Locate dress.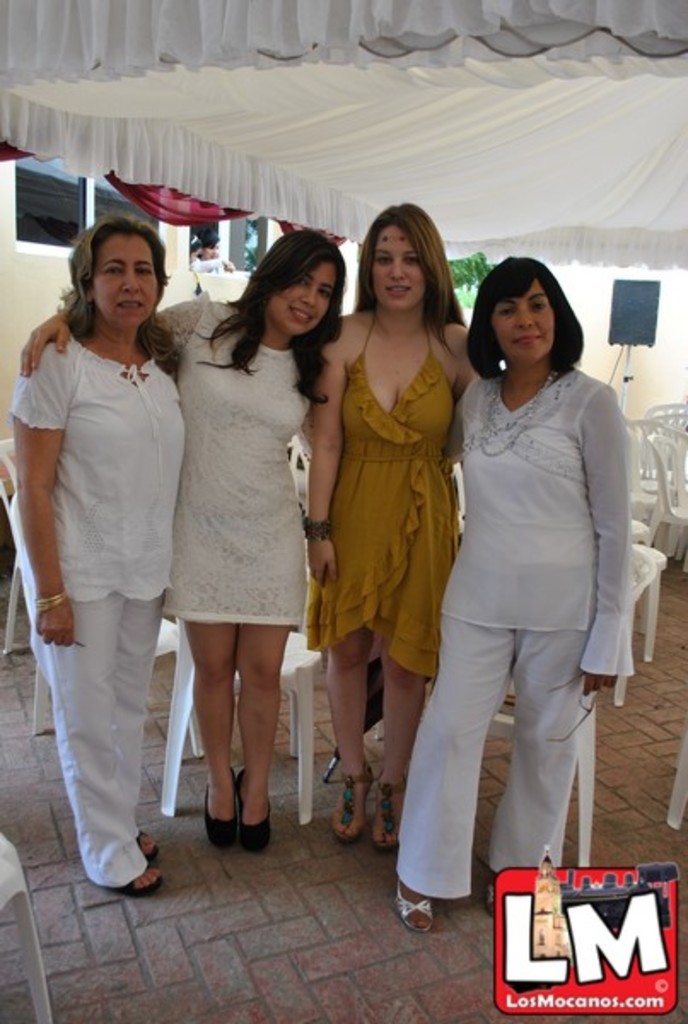
Bounding box: [left=149, top=297, right=312, bottom=628].
